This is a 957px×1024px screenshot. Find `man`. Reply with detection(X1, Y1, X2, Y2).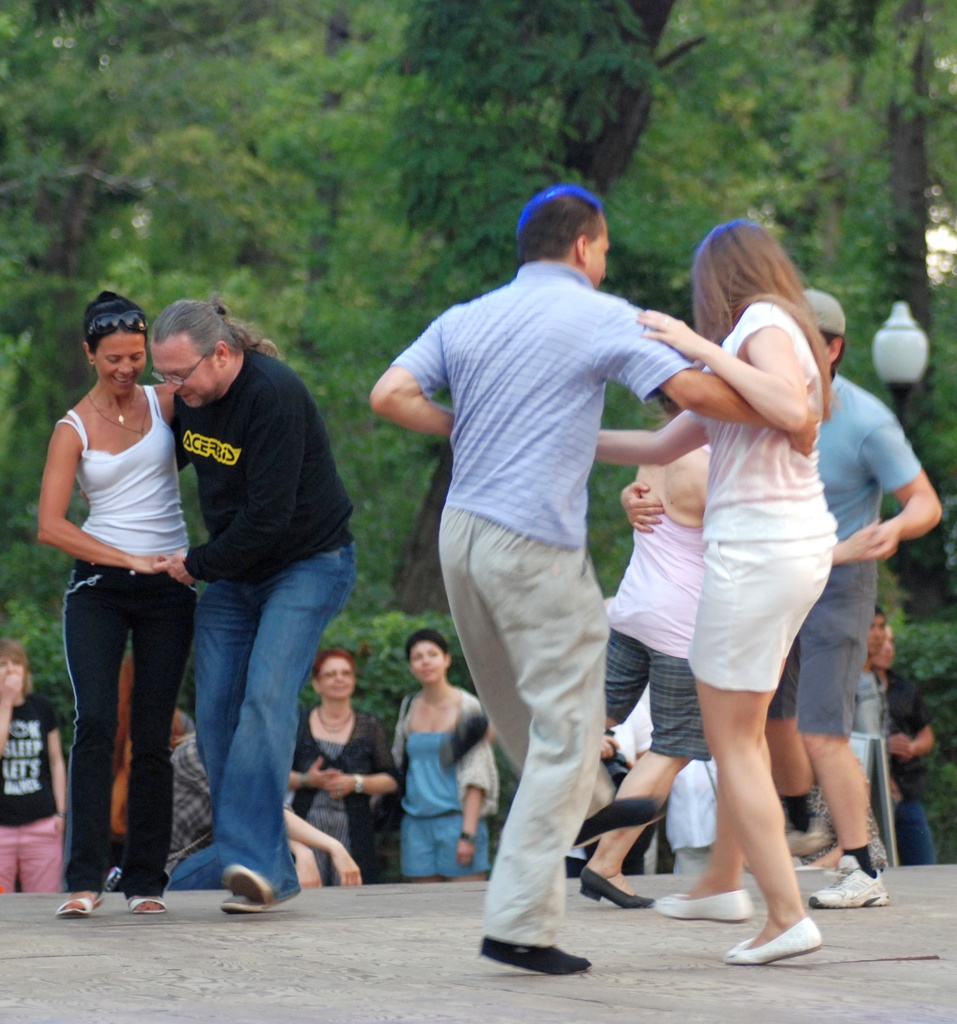
detection(366, 182, 819, 979).
